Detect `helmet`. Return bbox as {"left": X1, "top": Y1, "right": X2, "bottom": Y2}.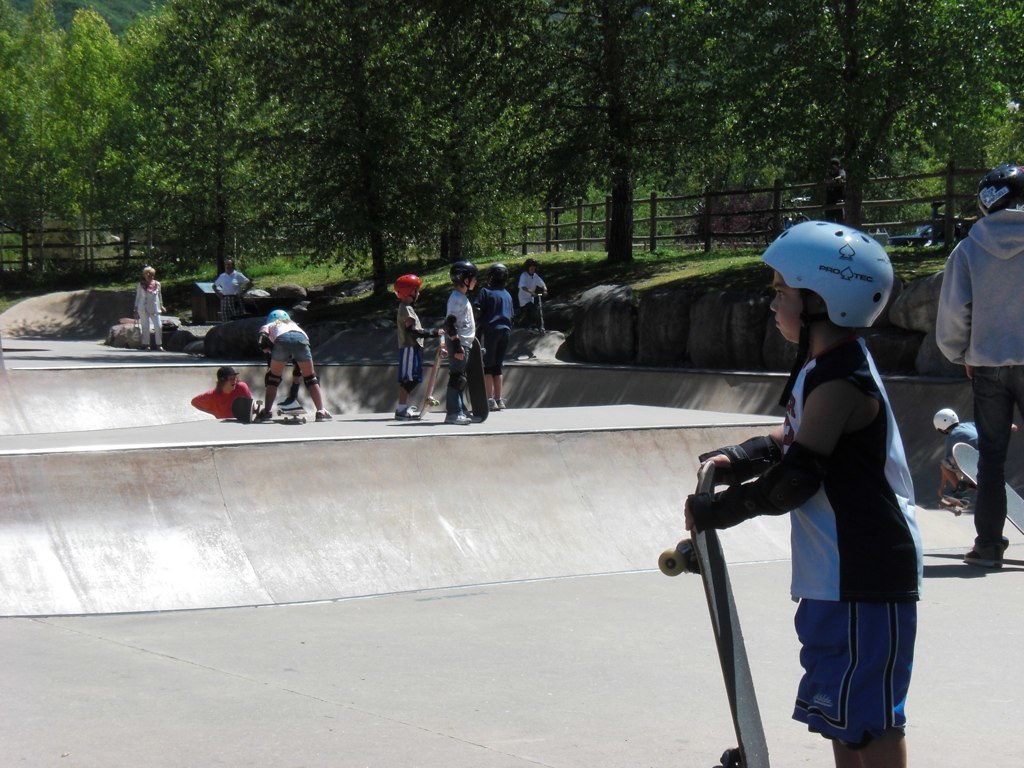
{"left": 396, "top": 272, "right": 426, "bottom": 311}.
